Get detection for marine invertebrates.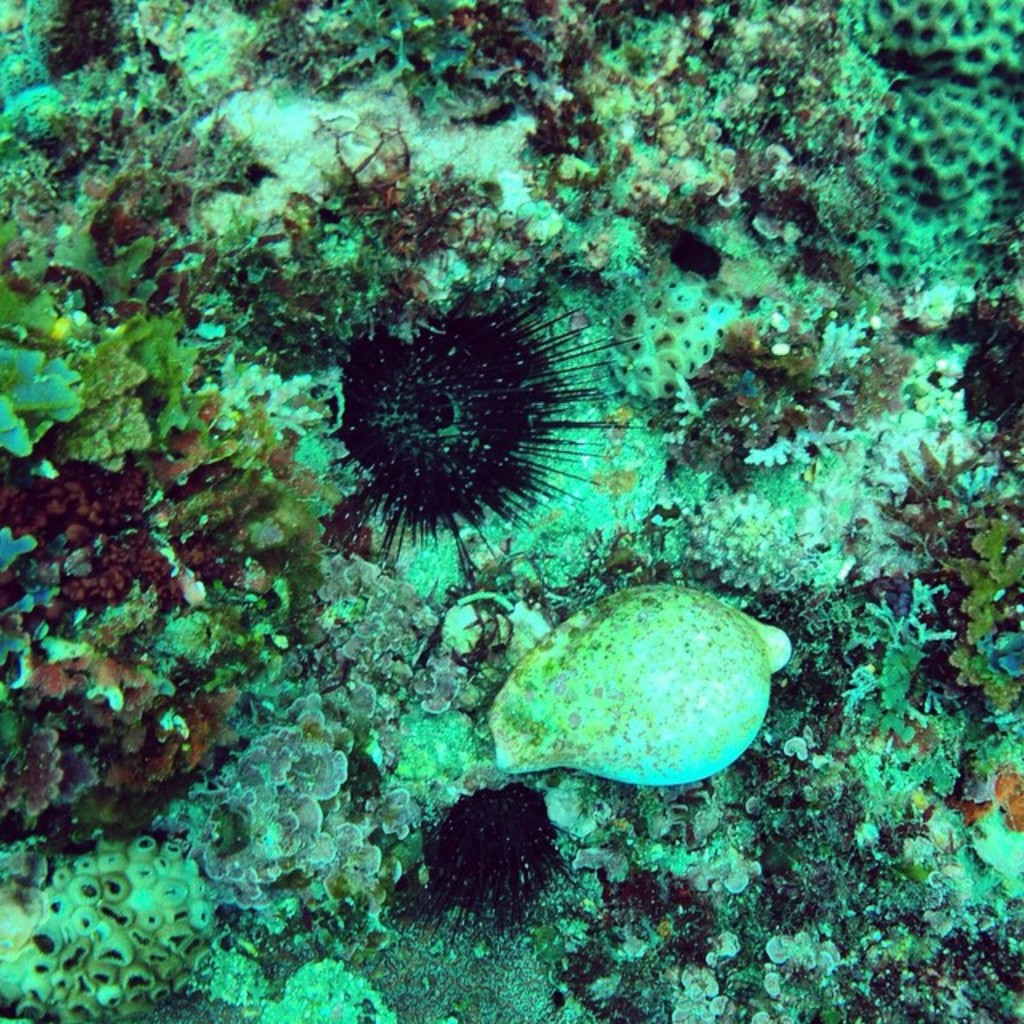
Detection: [x1=3, y1=178, x2=355, y2=862].
